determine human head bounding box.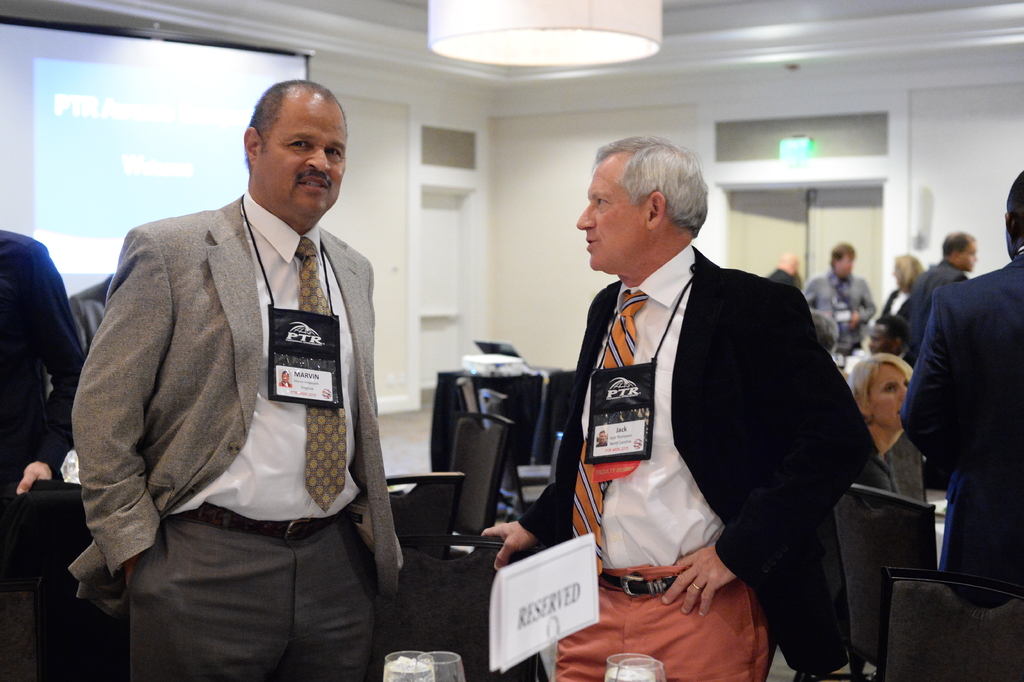
Determined: l=941, t=228, r=977, b=274.
